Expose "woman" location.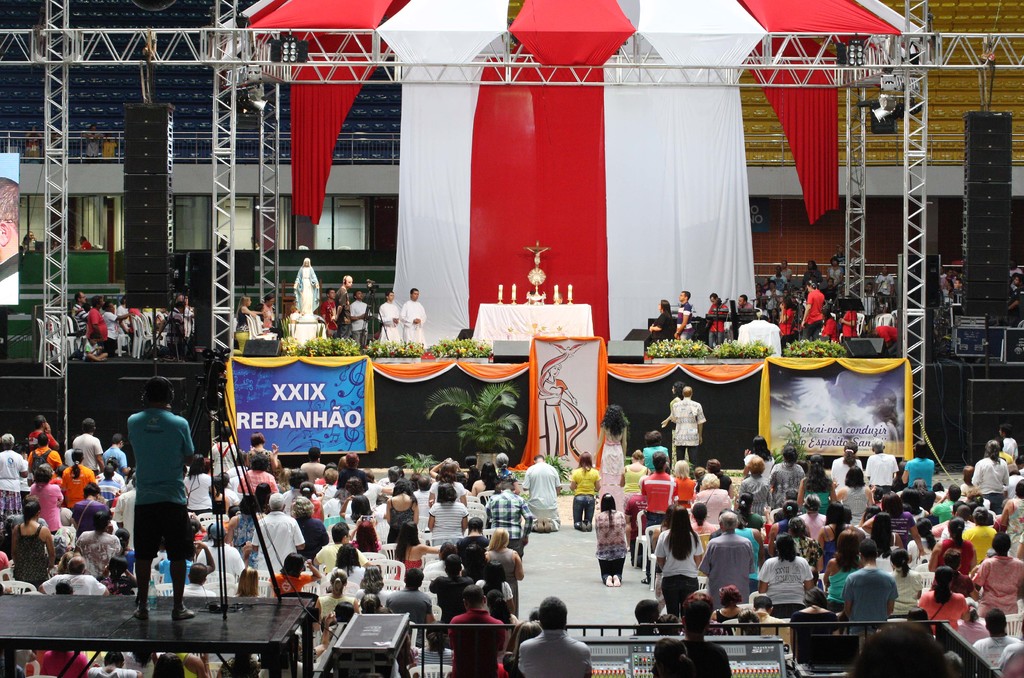
Exposed at crop(266, 552, 320, 595).
